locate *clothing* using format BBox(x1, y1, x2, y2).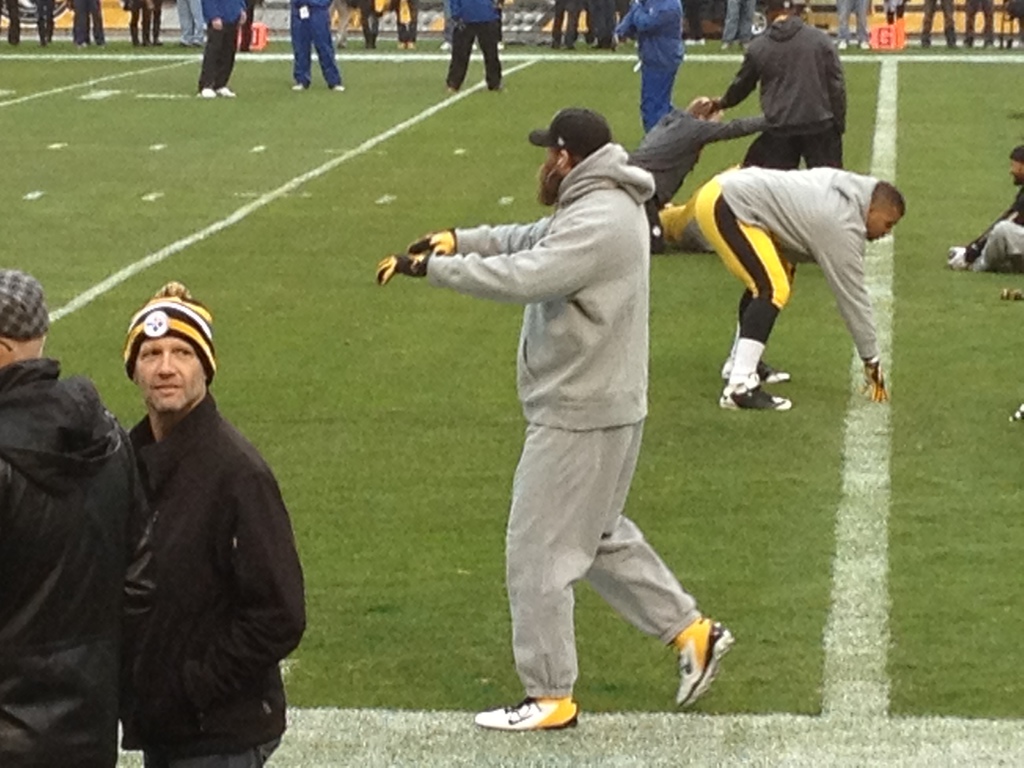
BBox(615, 0, 684, 135).
